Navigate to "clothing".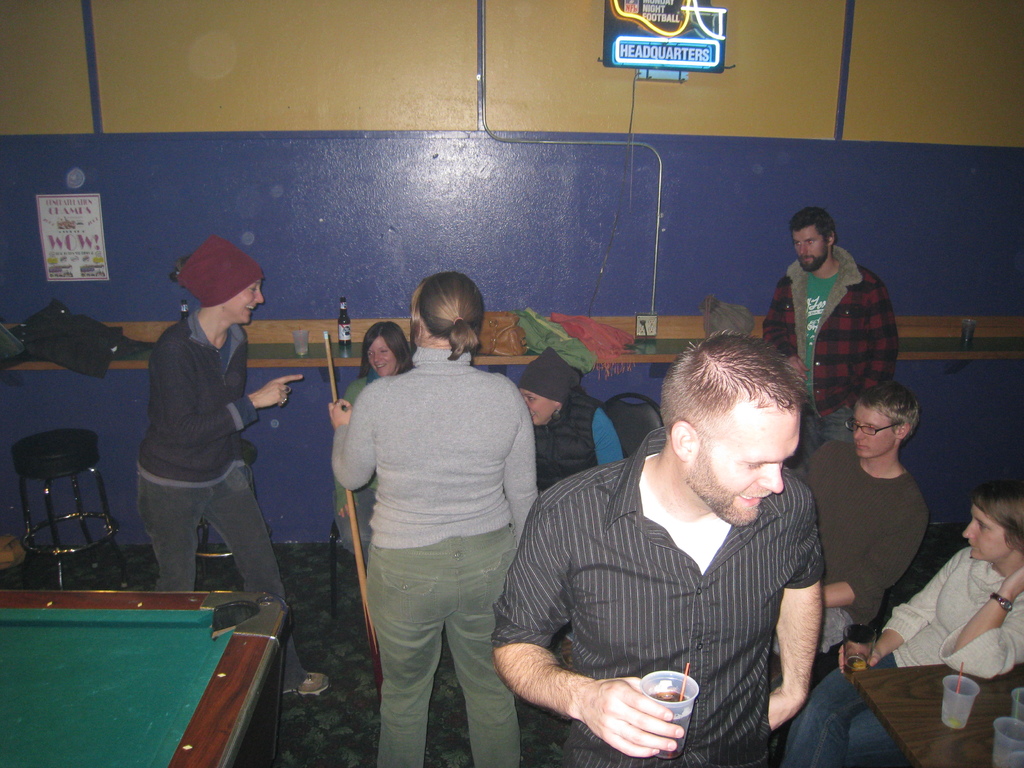
Navigation target: left=763, top=239, right=897, bottom=446.
